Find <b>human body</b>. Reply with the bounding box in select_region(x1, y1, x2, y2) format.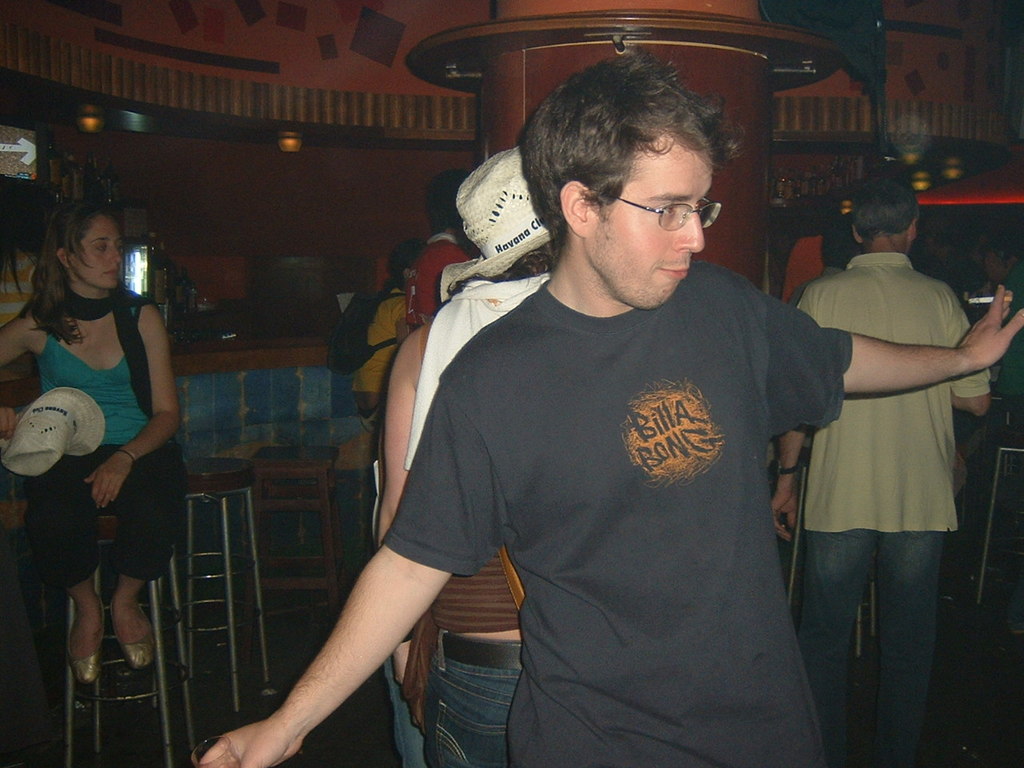
select_region(415, 158, 464, 326).
